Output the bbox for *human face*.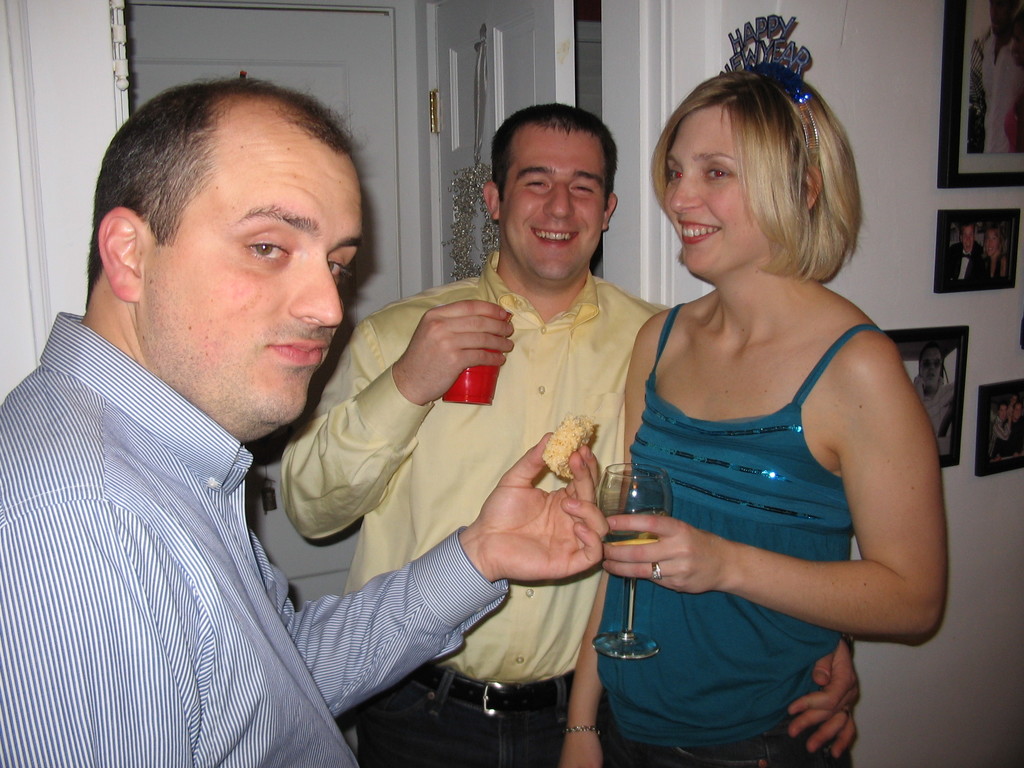
[921,348,941,385].
